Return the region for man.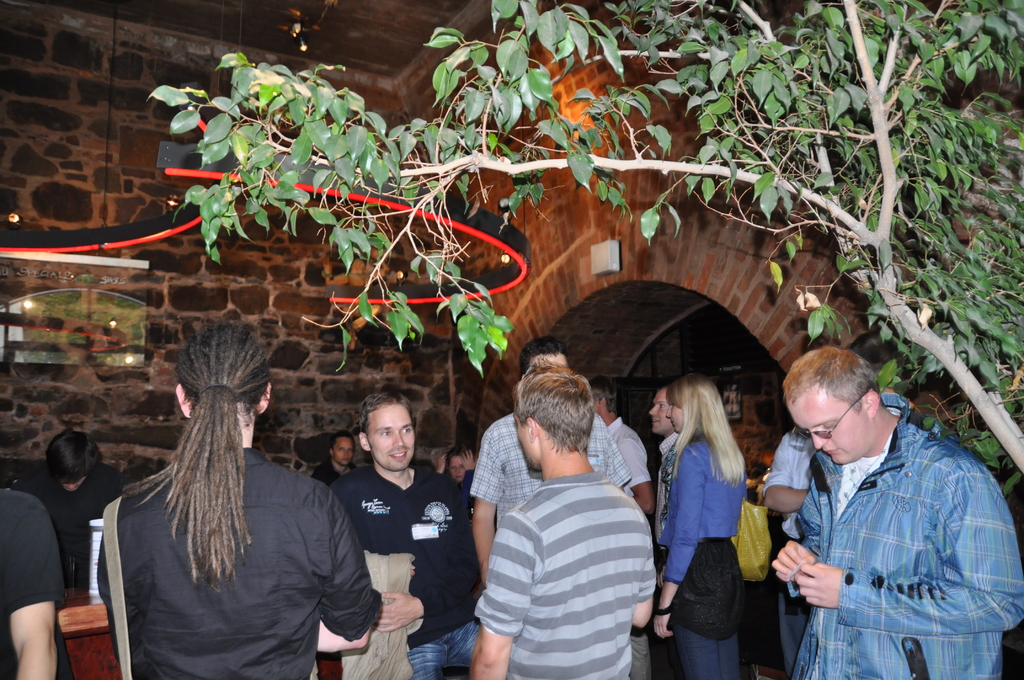
select_region(473, 371, 657, 679).
